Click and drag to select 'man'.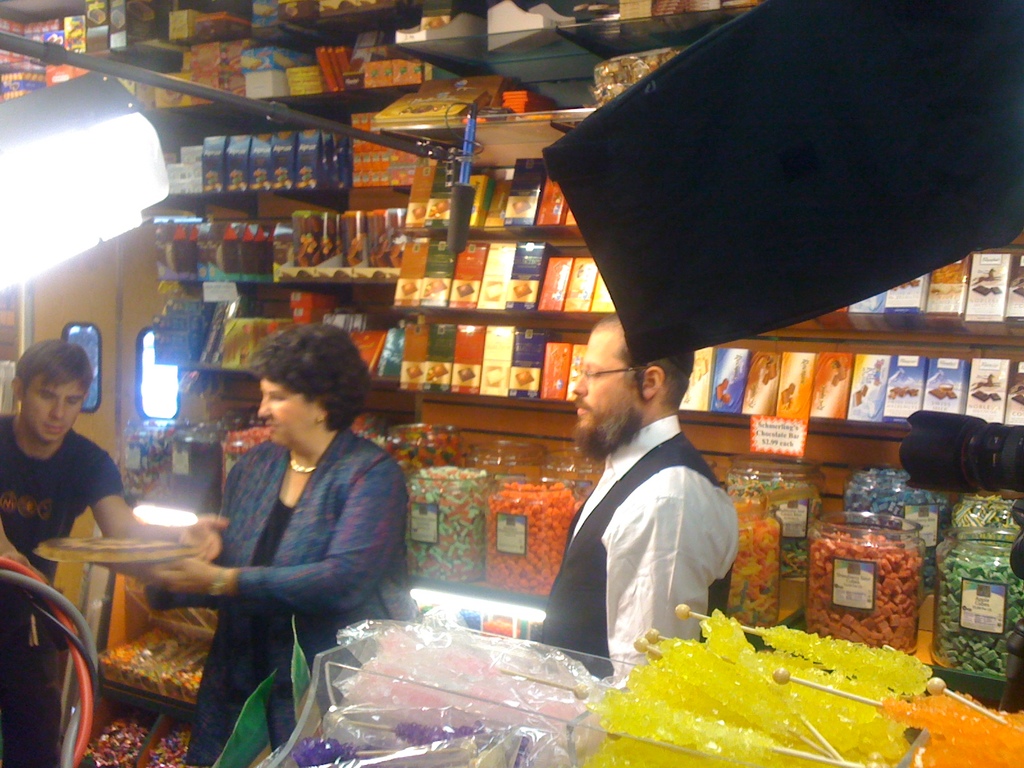
Selection: 537/324/752/685.
